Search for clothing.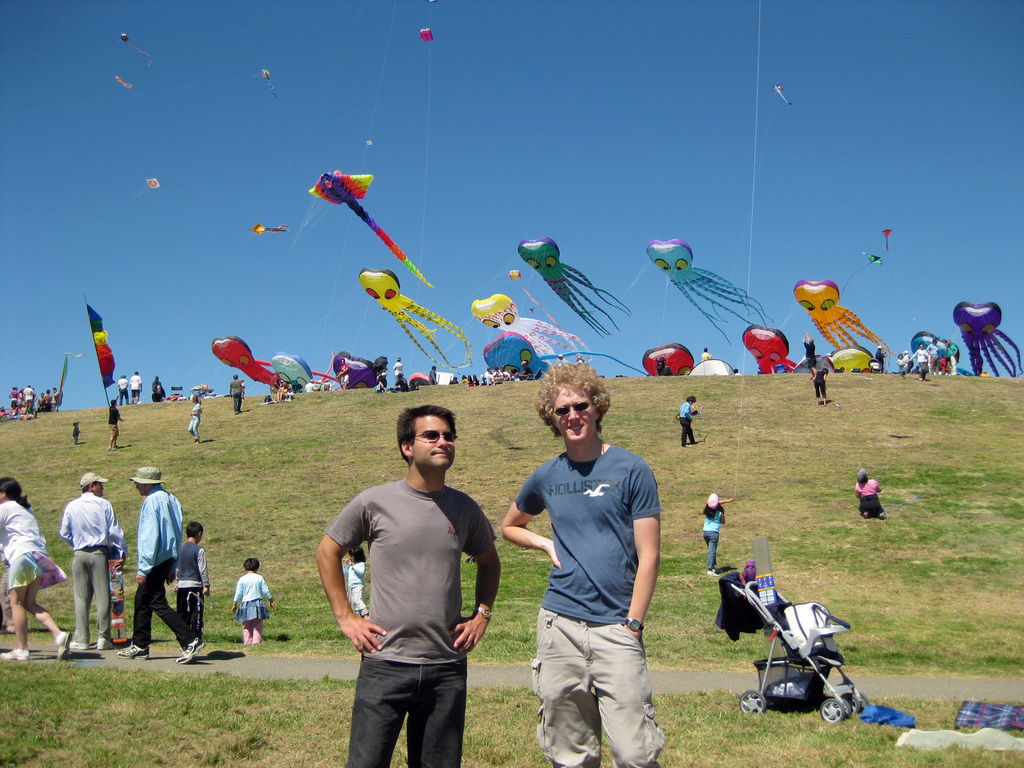
Found at crop(911, 349, 927, 382).
